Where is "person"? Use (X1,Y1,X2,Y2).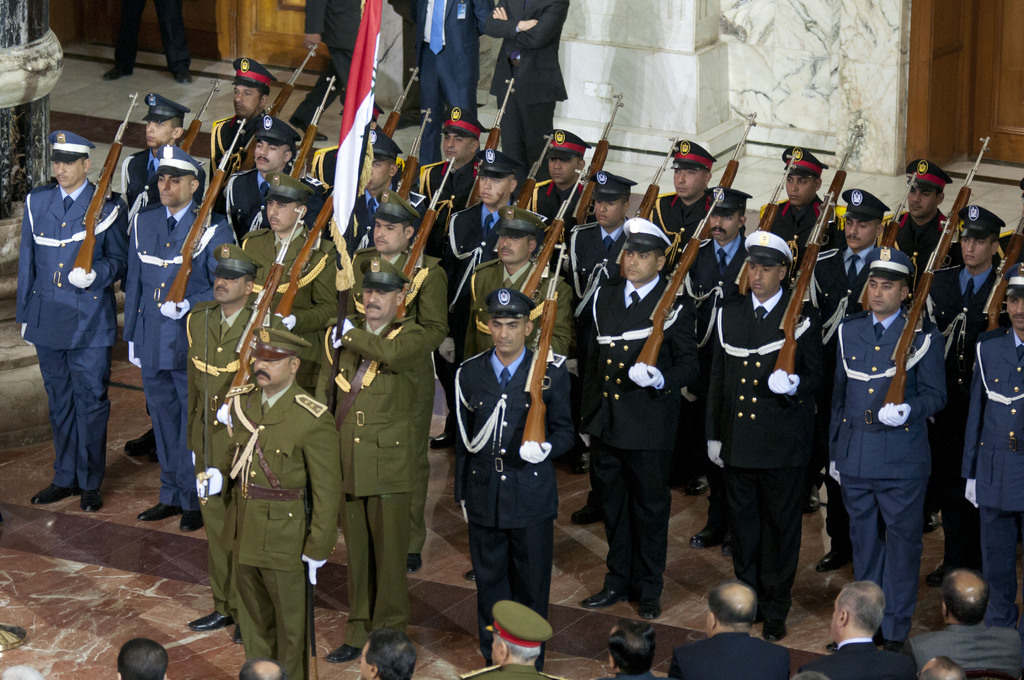
(284,1,389,137).
